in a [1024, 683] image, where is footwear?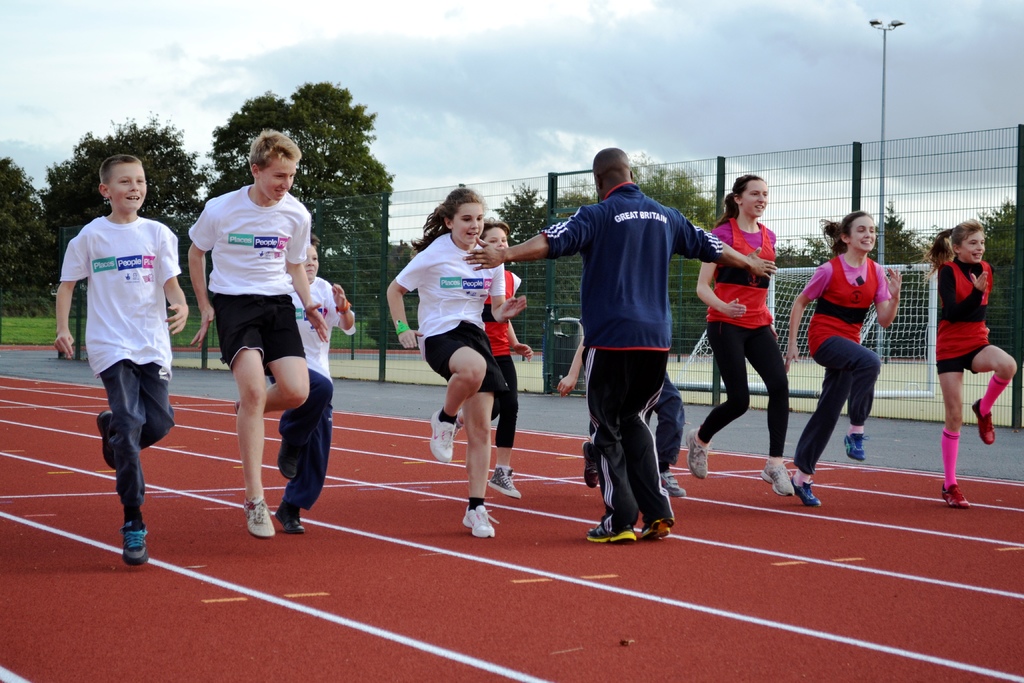
[275,488,307,532].
